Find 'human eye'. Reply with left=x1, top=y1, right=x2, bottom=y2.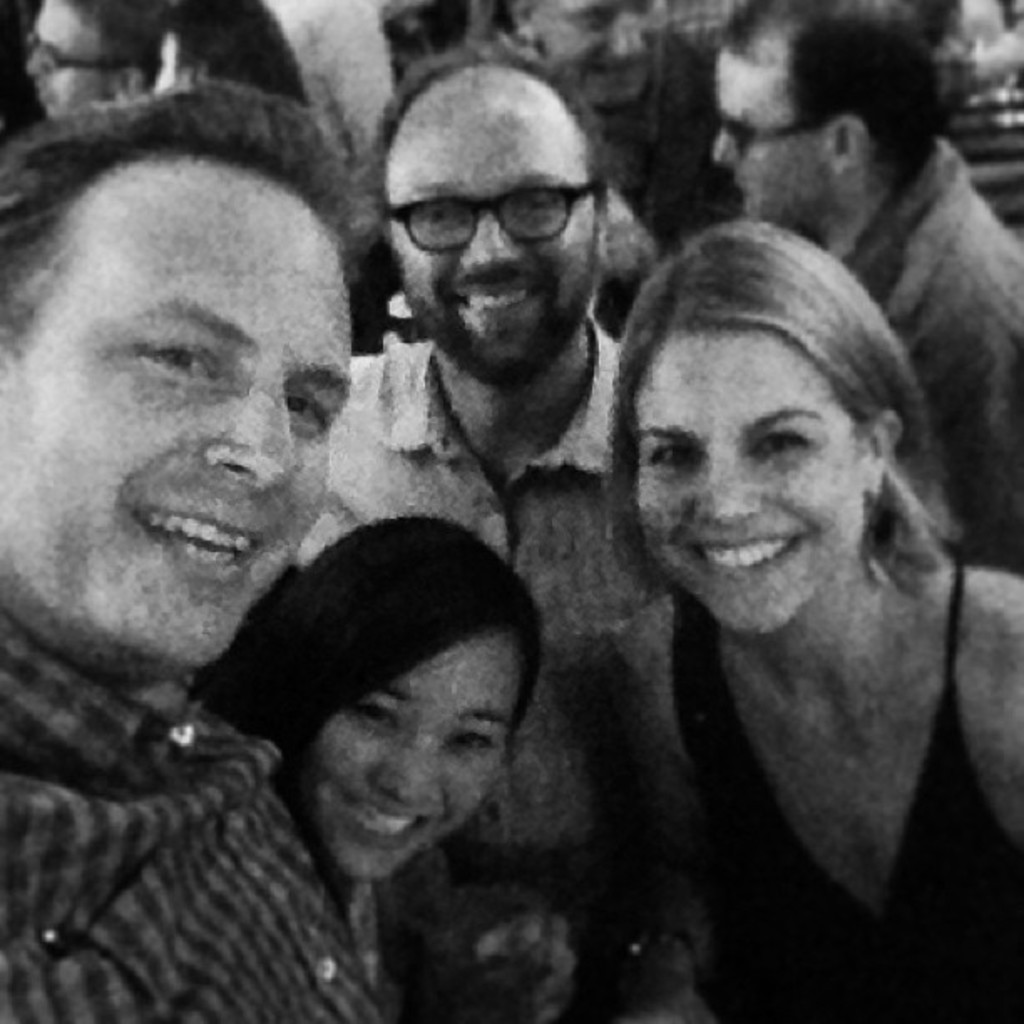
left=507, top=184, right=564, bottom=214.
